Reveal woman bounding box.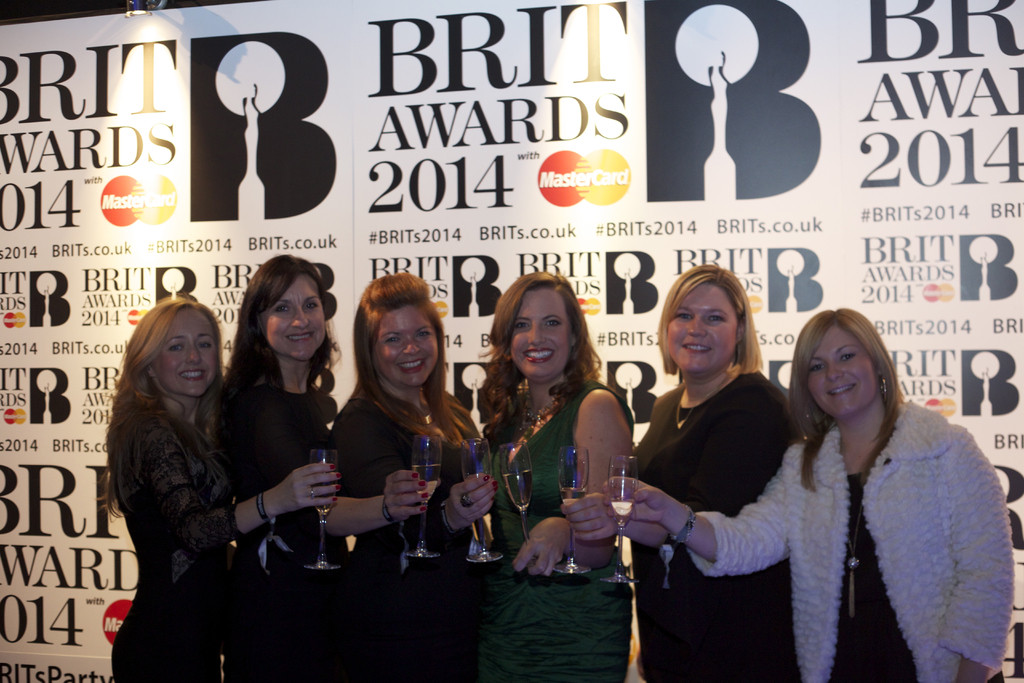
Revealed: locate(600, 308, 1016, 682).
